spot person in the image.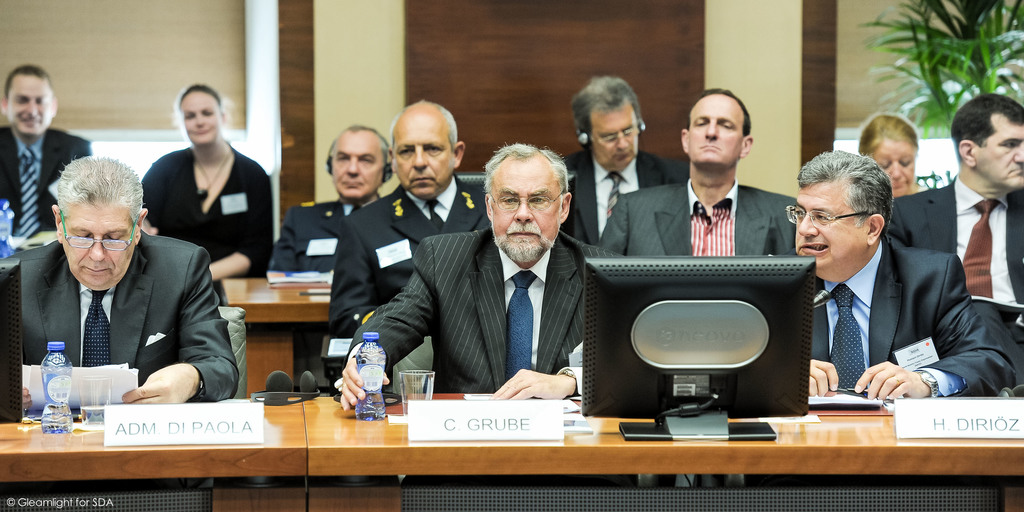
person found at crop(792, 145, 1018, 407).
